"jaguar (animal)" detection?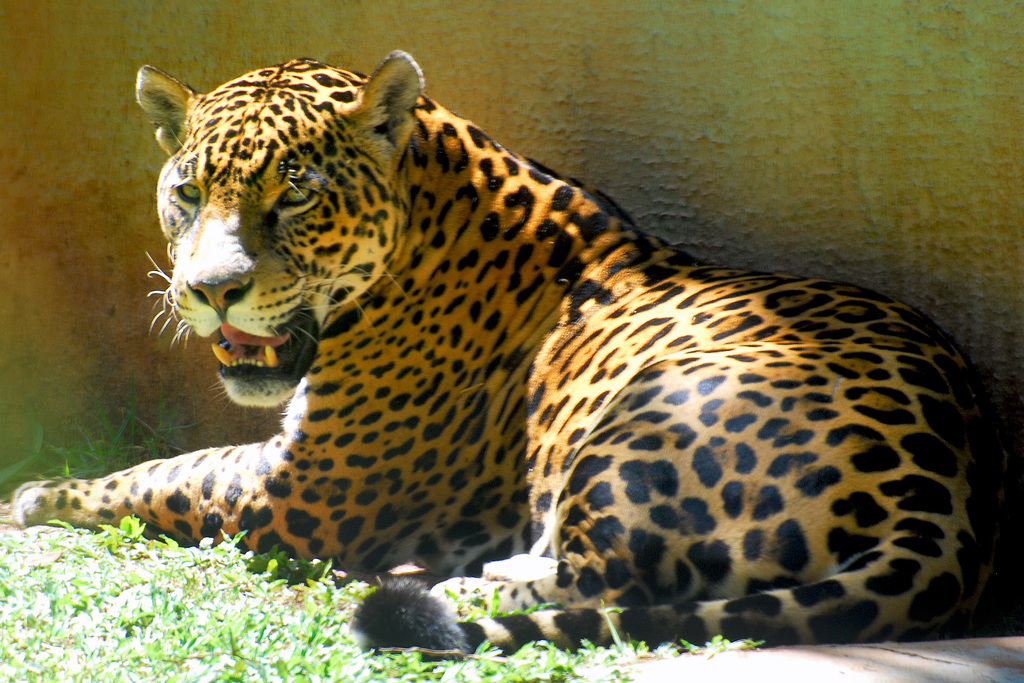
[3,42,1014,677]
